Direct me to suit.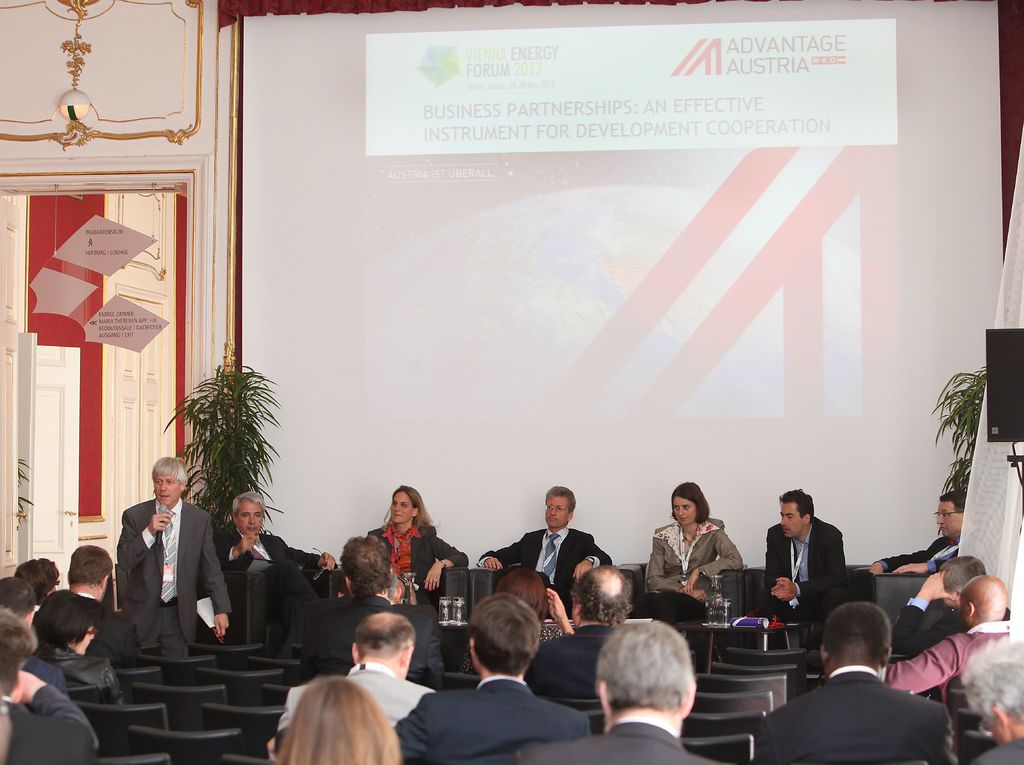
Direction: <bbox>767, 518, 851, 646</bbox>.
